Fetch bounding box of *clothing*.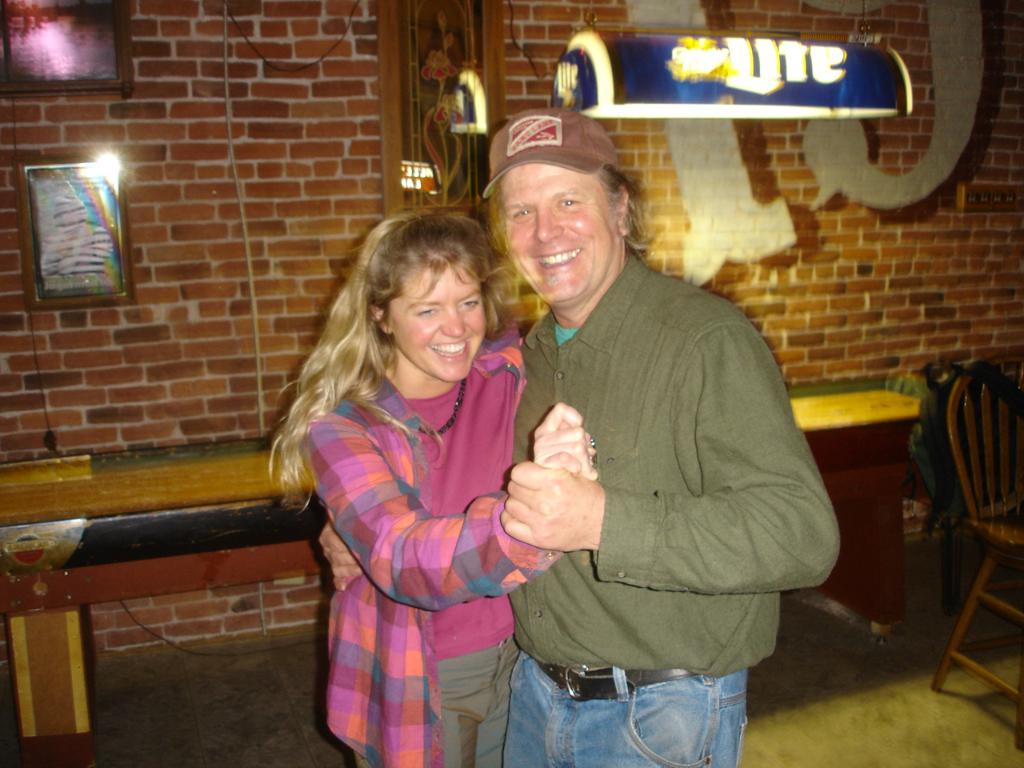
Bbox: (466,182,824,744).
